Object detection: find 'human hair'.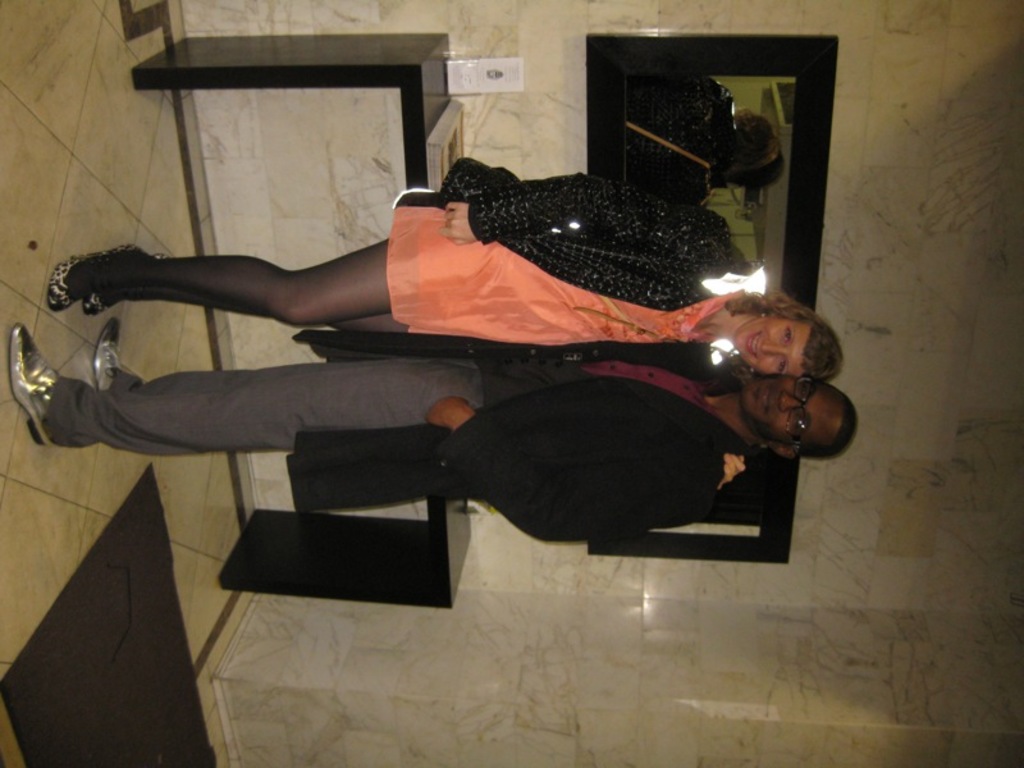
721, 289, 835, 383.
